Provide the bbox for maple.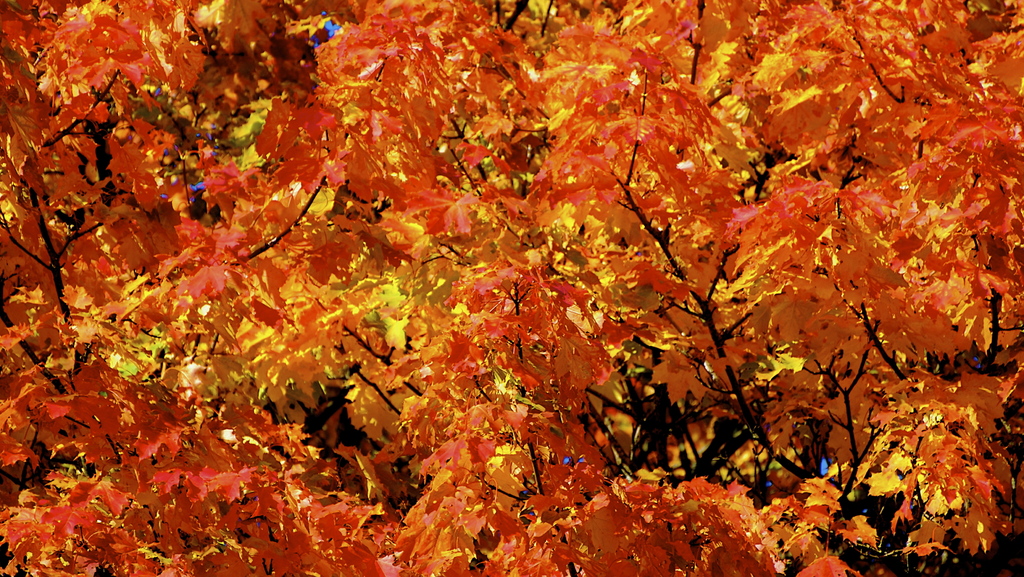
locate(0, 0, 996, 576).
